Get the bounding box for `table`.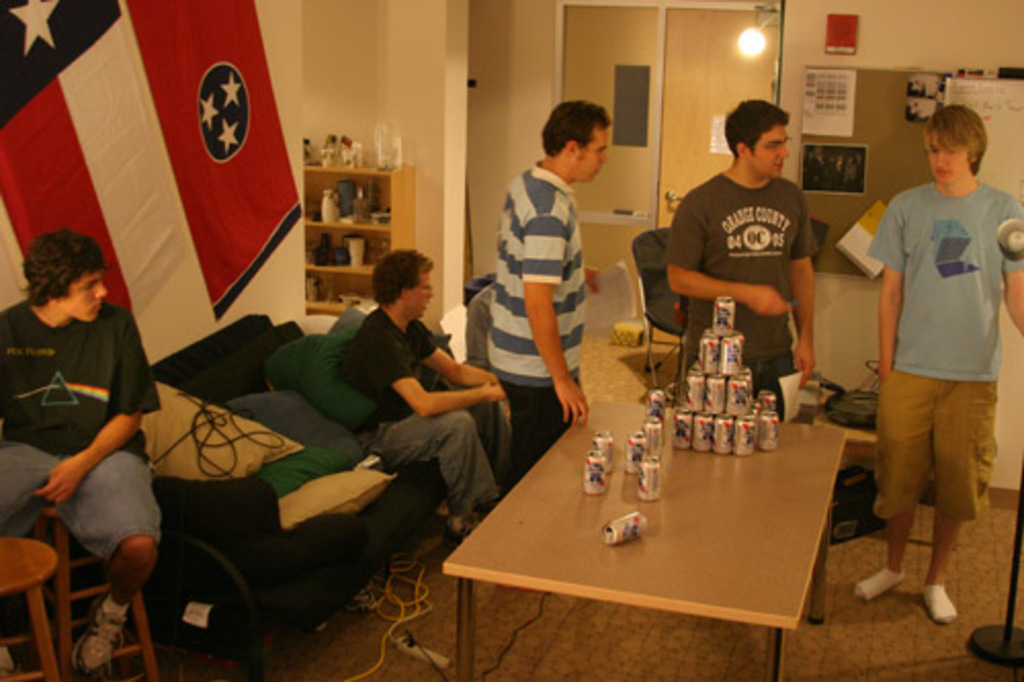
(438, 363, 872, 662).
